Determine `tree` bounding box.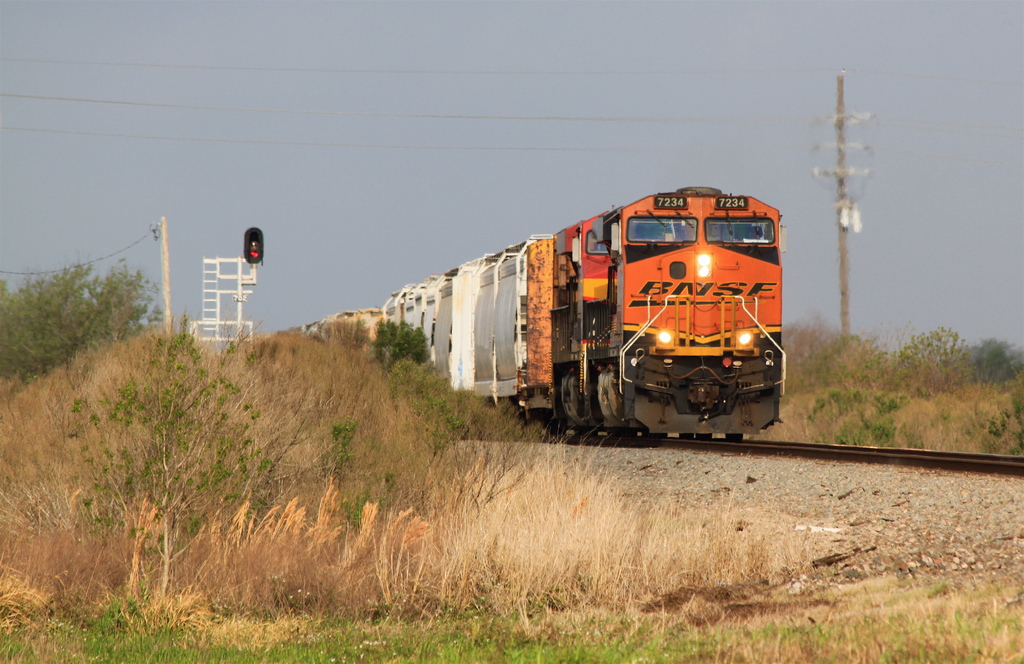
Determined: (774, 323, 1023, 457).
